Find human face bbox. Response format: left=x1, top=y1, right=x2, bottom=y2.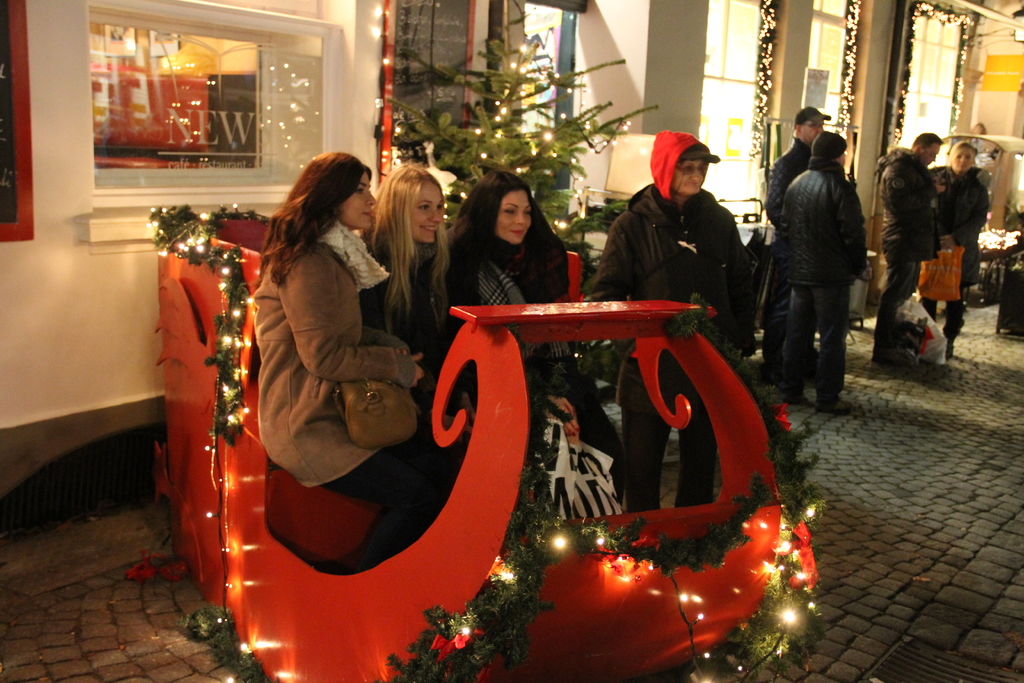
left=493, top=190, right=532, bottom=244.
